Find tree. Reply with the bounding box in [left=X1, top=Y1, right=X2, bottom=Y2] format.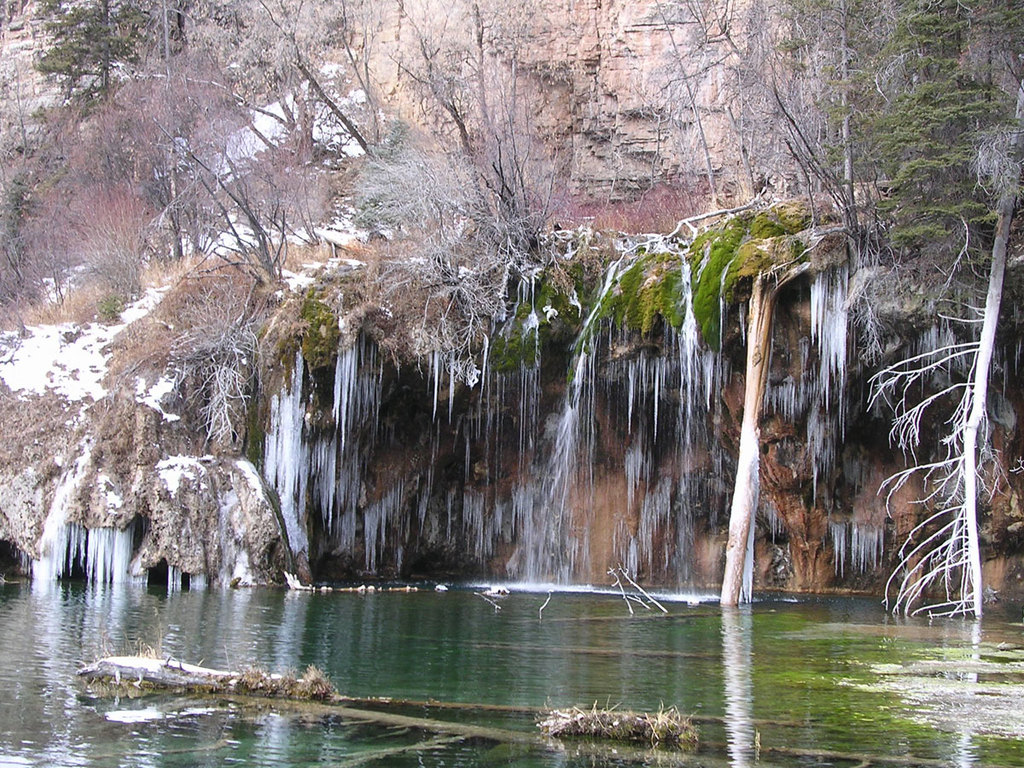
[left=711, top=252, right=828, bottom=620].
